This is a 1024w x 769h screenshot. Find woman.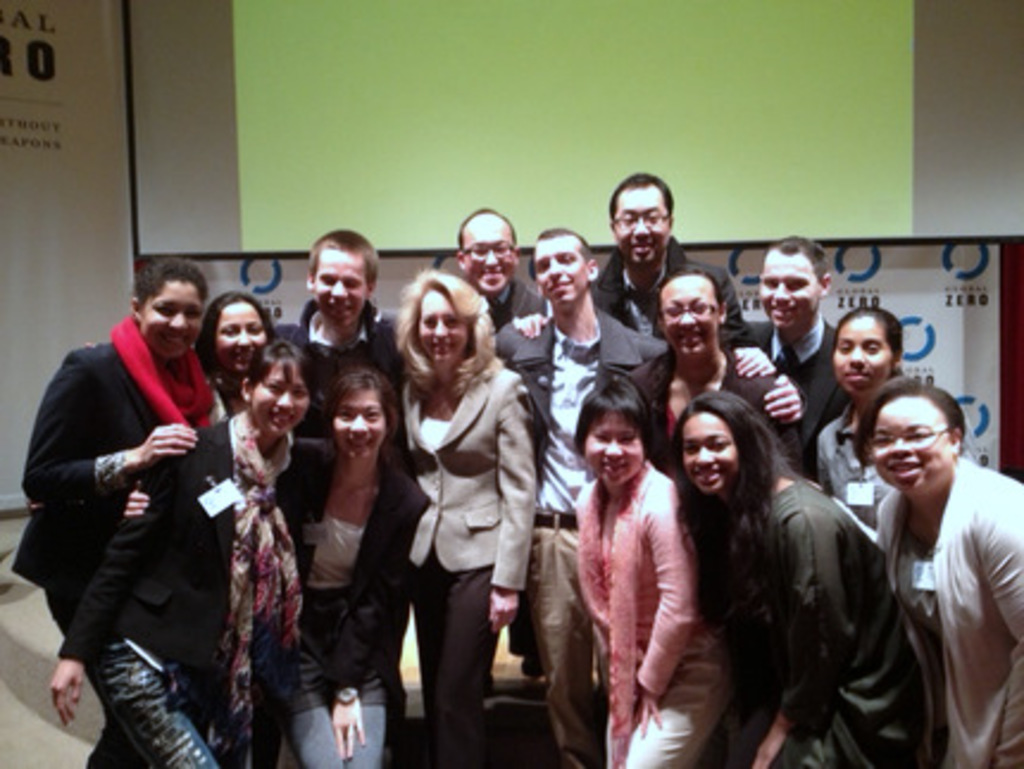
Bounding box: (622,271,805,498).
